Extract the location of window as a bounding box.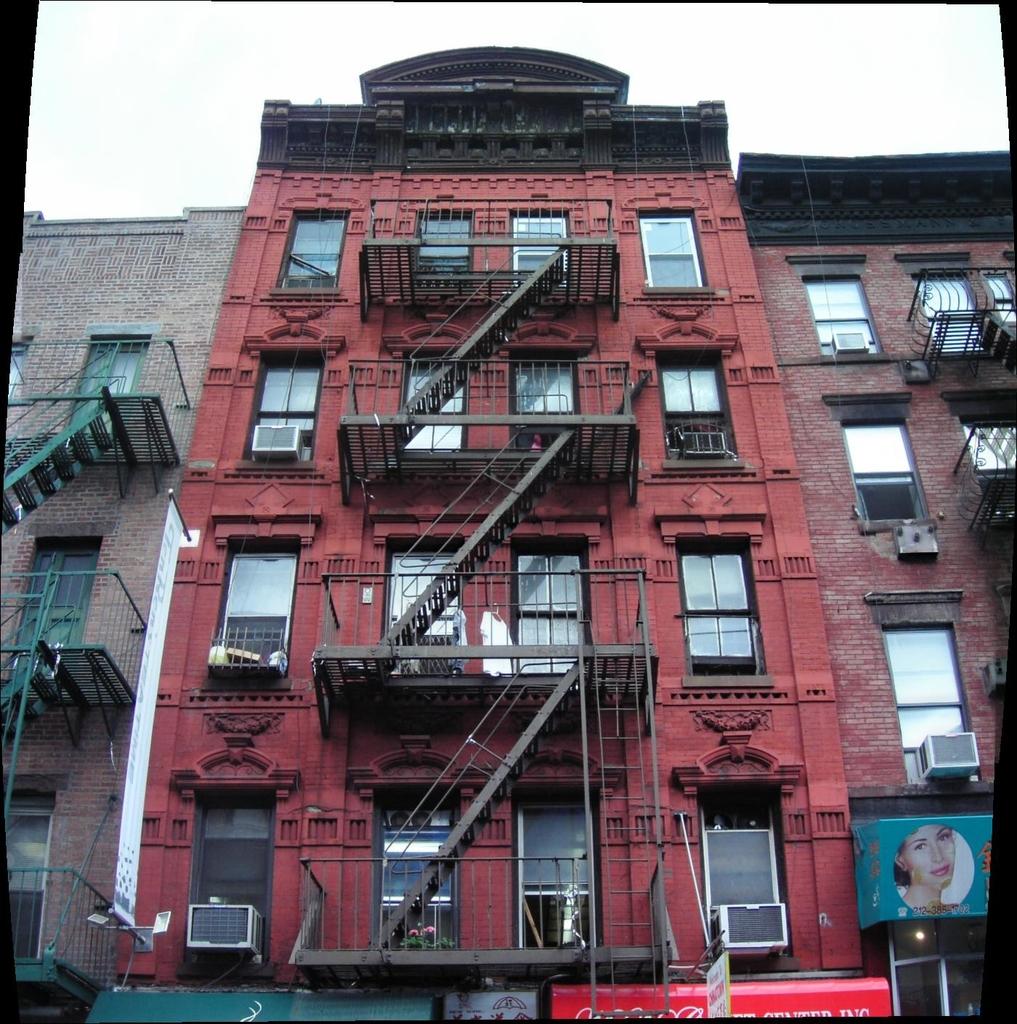
left=375, top=798, right=466, bottom=946.
